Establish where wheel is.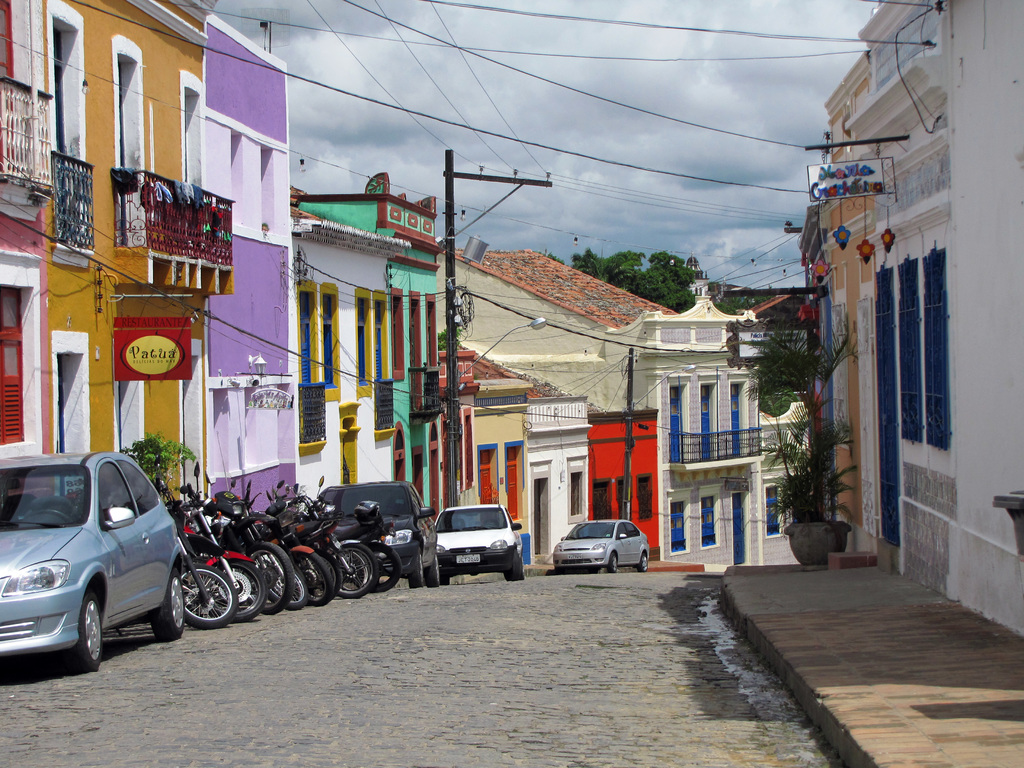
Established at bbox=[247, 540, 298, 619].
